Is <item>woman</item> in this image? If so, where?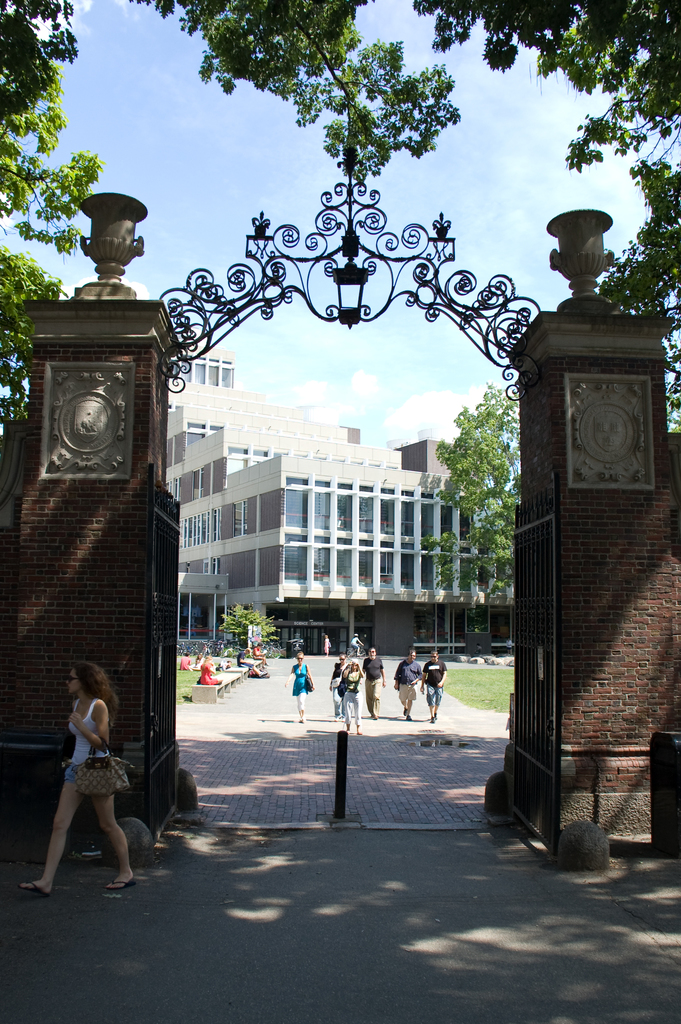
Yes, at (x1=36, y1=652, x2=132, y2=889).
